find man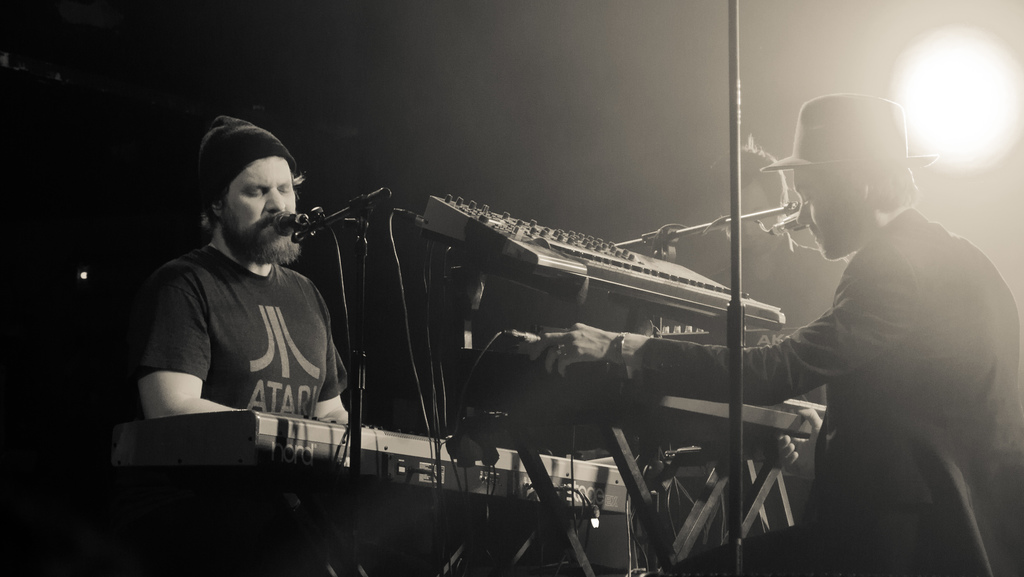
112/122/365/469
